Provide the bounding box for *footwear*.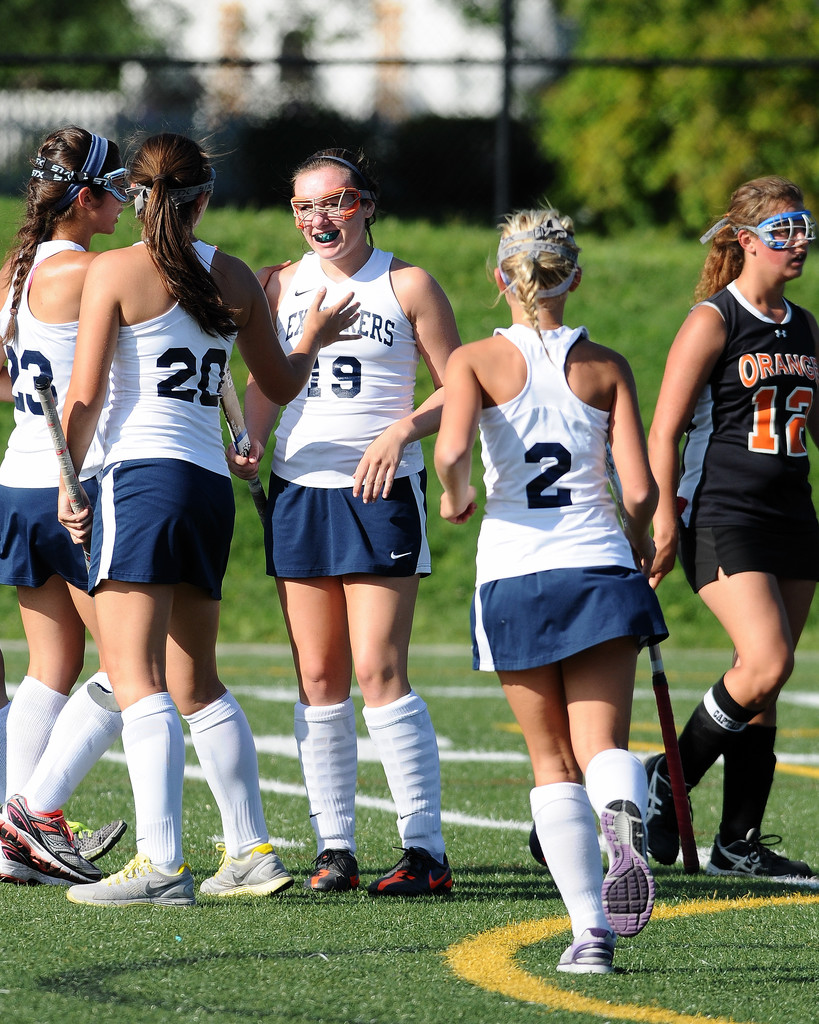
[x1=206, y1=824, x2=285, y2=910].
